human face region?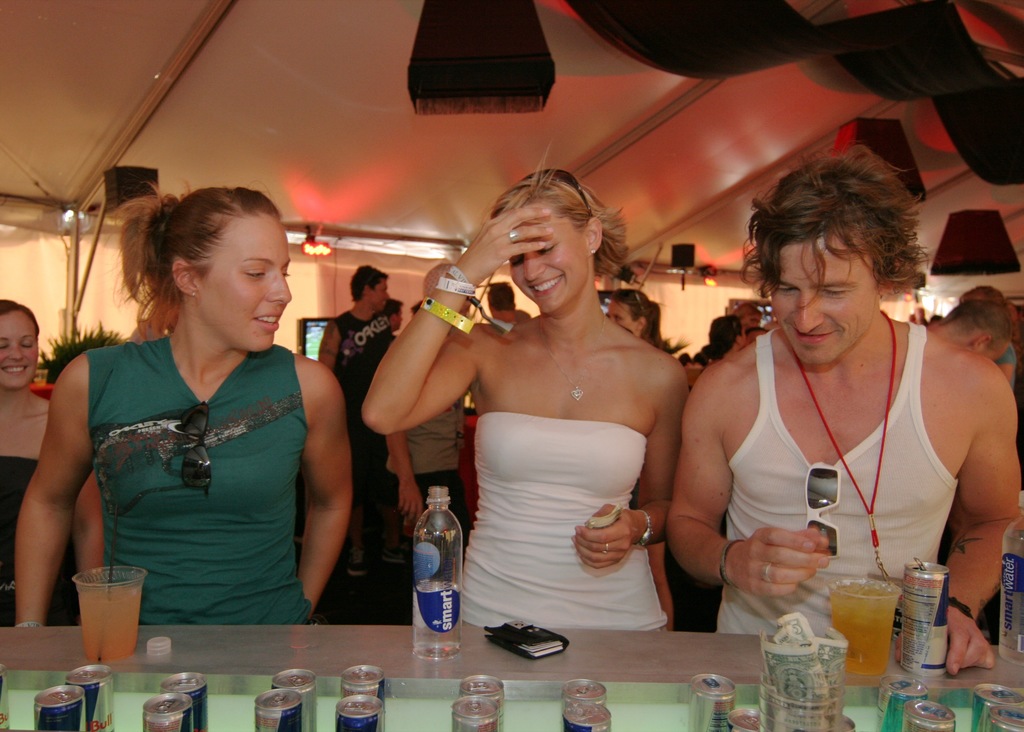
{"left": 194, "top": 215, "right": 294, "bottom": 354}
